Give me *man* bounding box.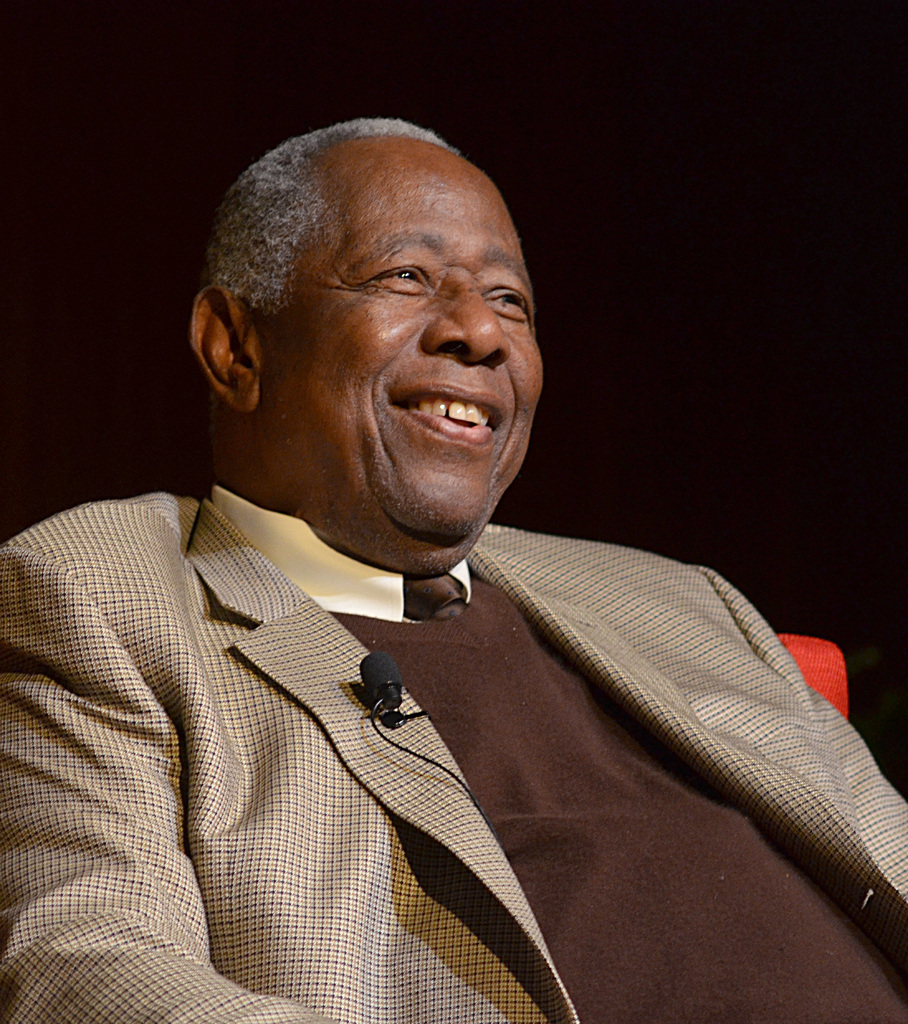
box=[30, 109, 889, 1007].
